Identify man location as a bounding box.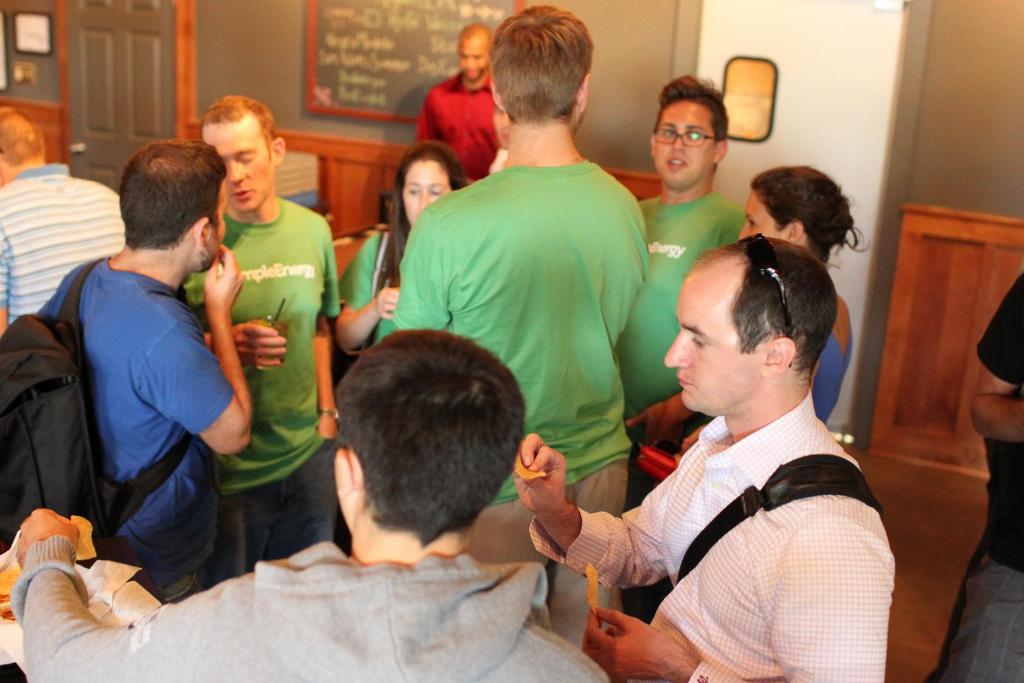
Rect(6, 330, 615, 682).
